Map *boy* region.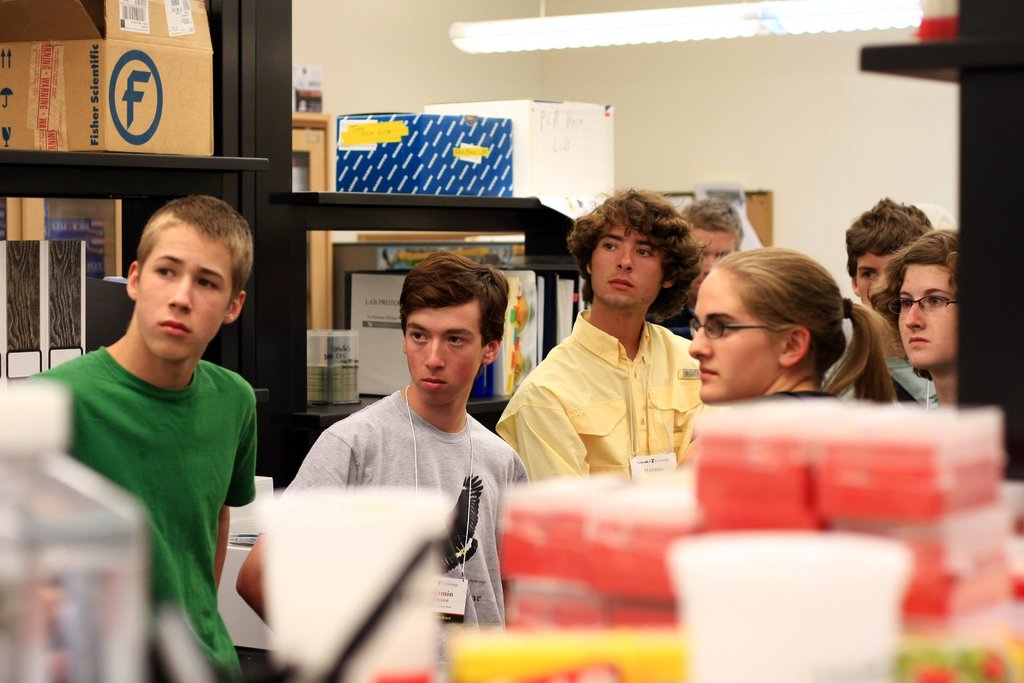
Mapped to Rect(492, 182, 745, 487).
